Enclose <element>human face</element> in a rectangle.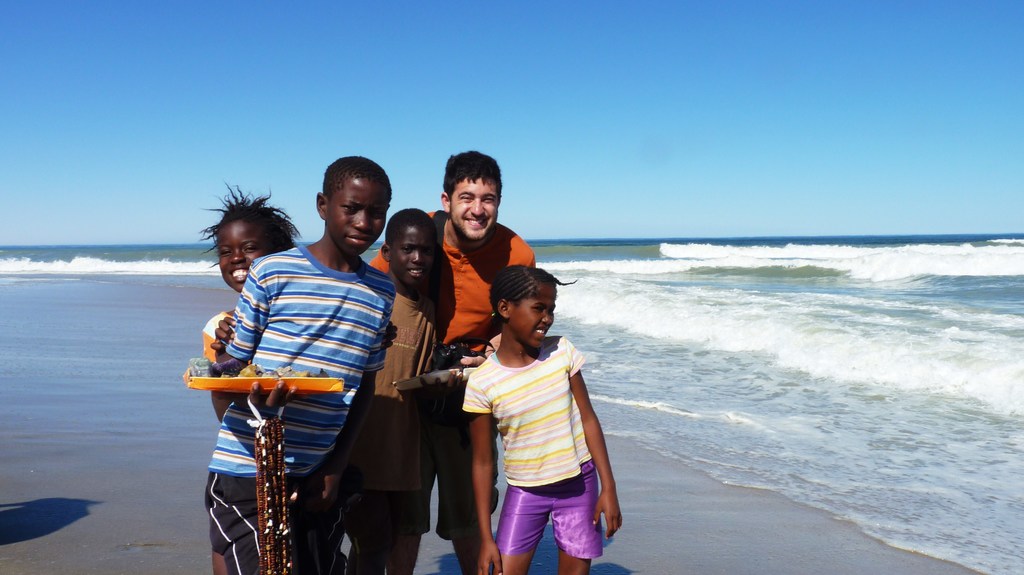
l=451, t=175, r=499, b=242.
